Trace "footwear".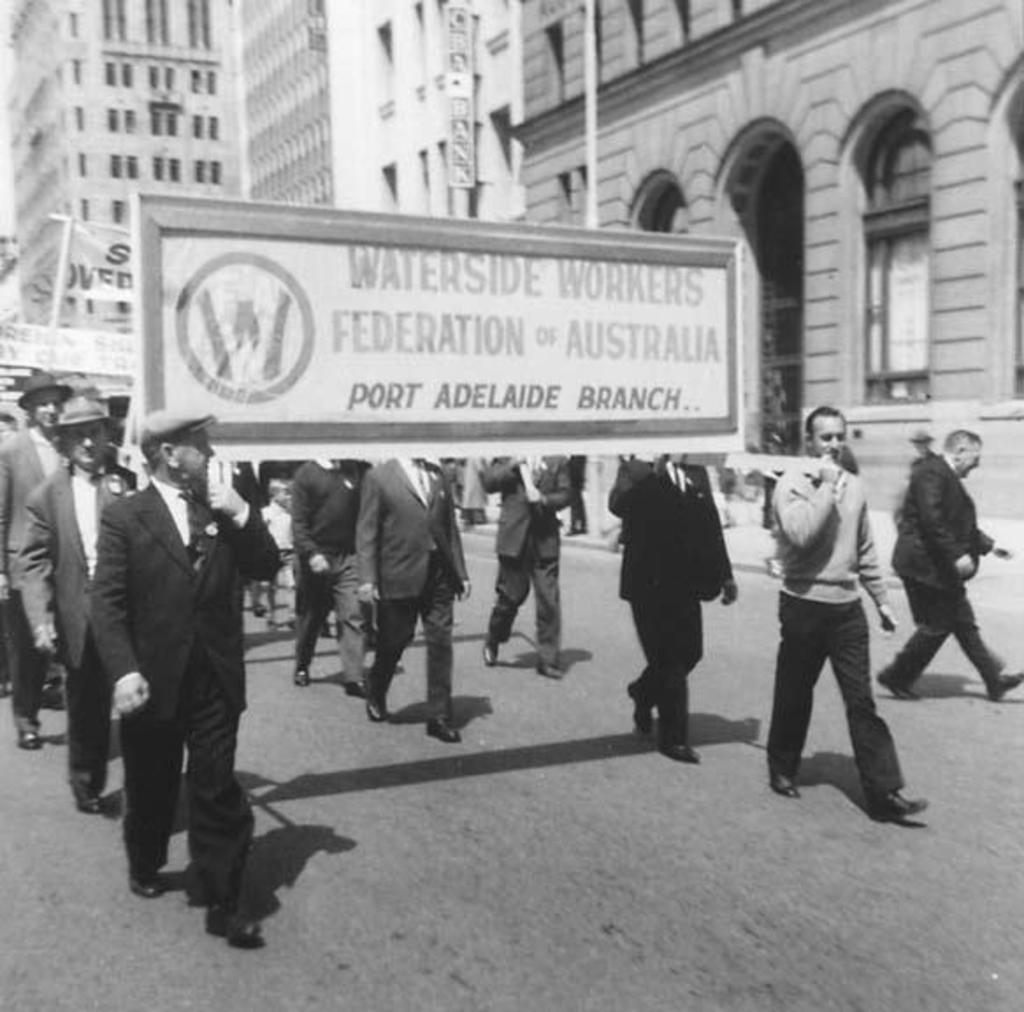
Traced to bbox=(666, 736, 697, 766).
